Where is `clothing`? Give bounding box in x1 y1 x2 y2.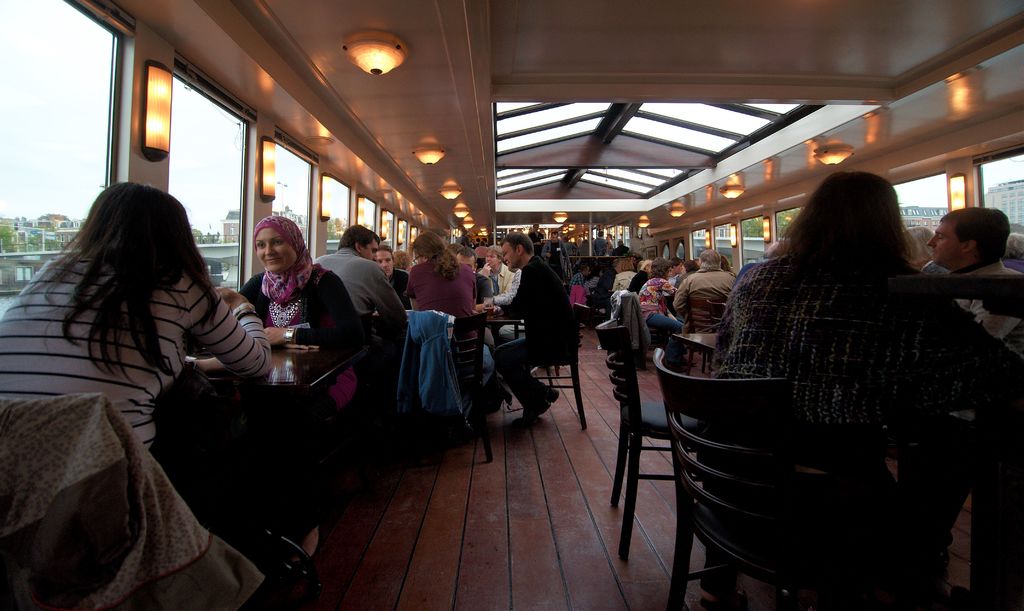
397 307 461 424.
